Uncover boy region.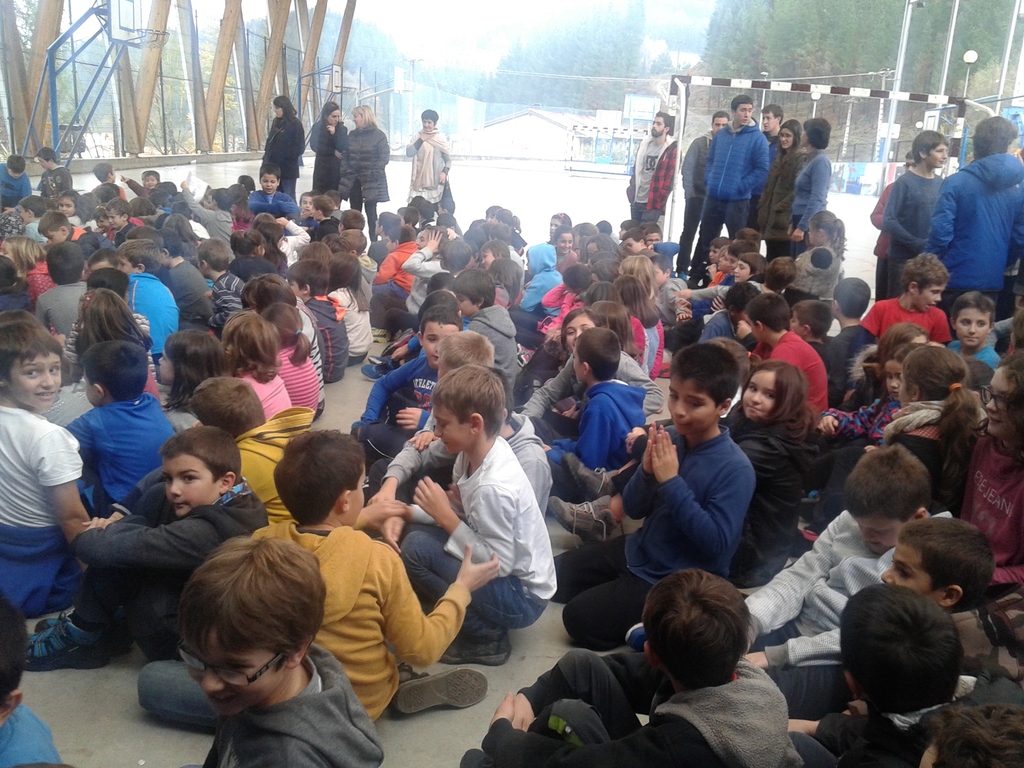
Uncovered: <box>0,147,380,381</box>.
